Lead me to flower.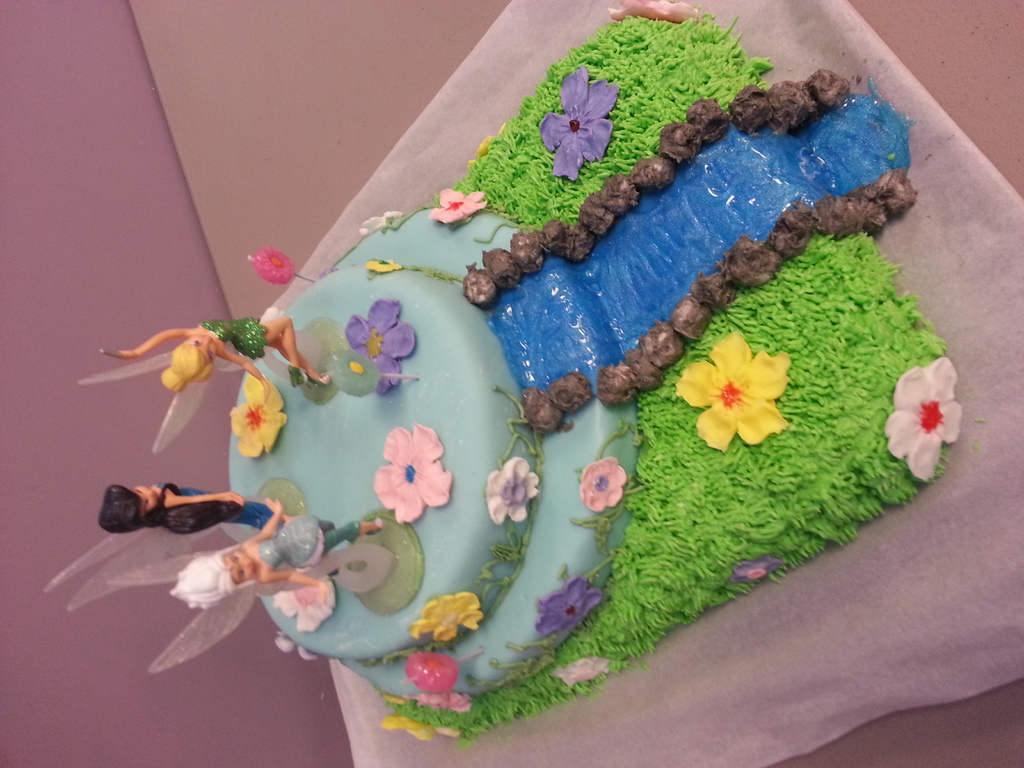
Lead to l=381, t=703, r=448, b=744.
